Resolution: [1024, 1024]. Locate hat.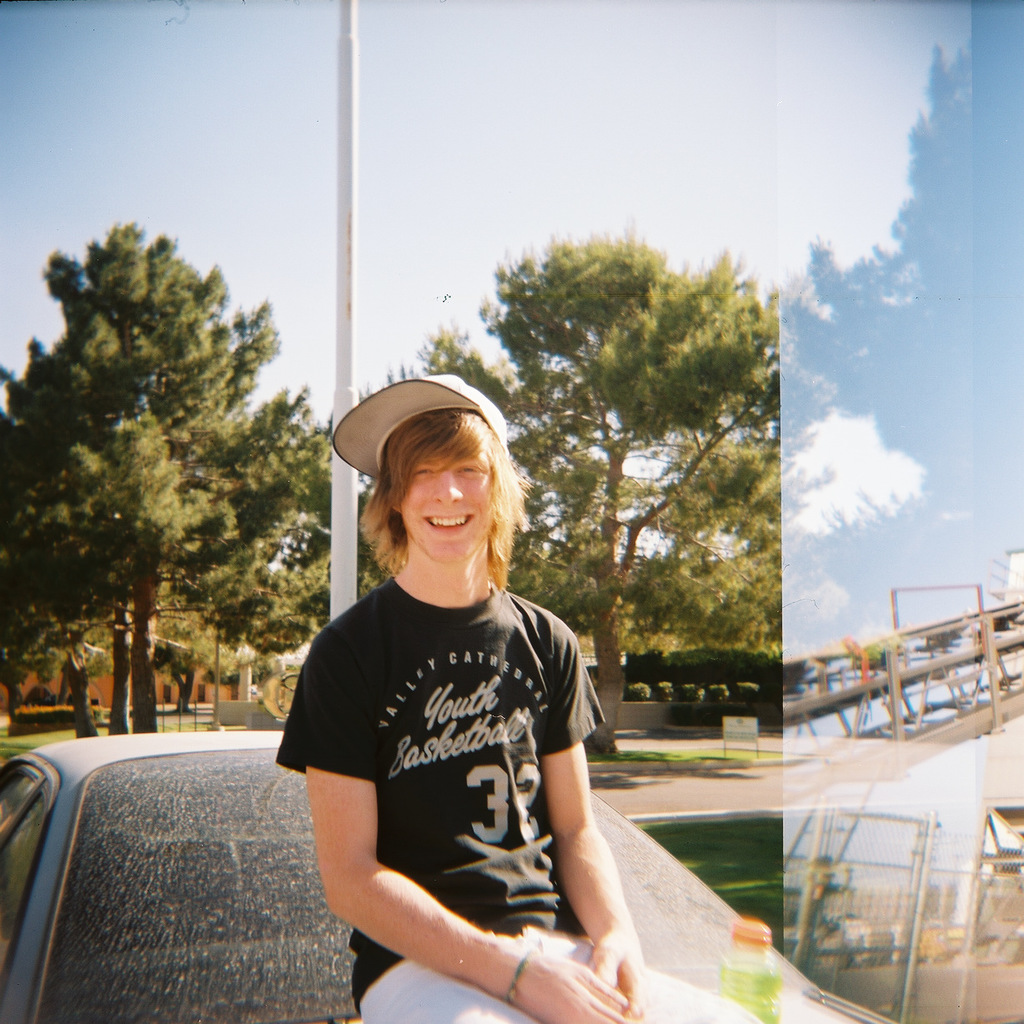
rect(326, 373, 509, 480).
